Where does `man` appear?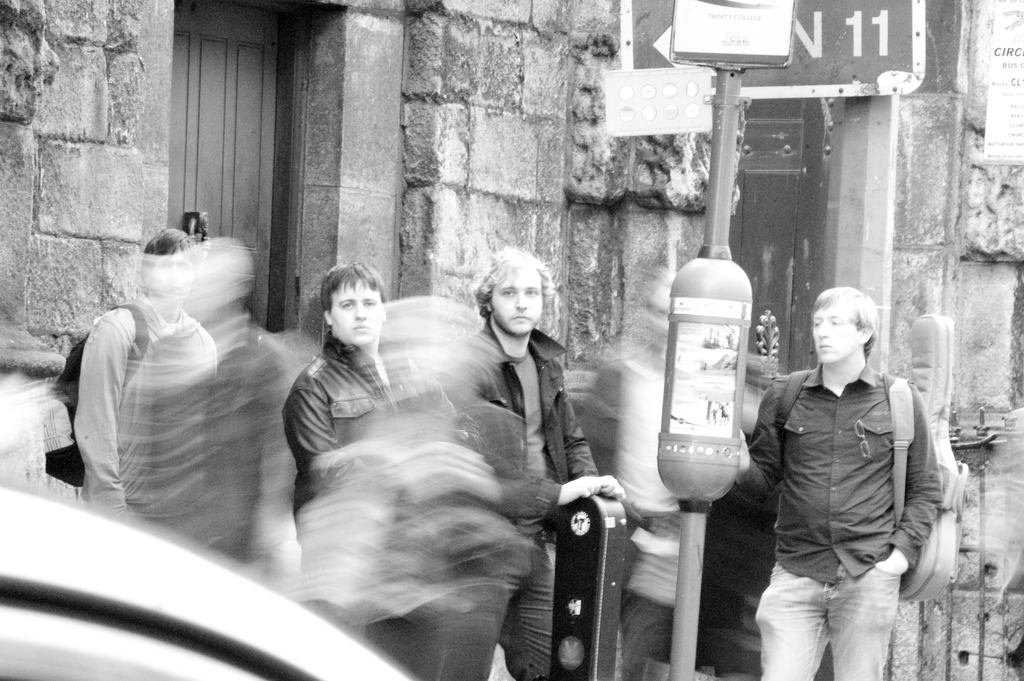
Appears at (746,267,958,677).
